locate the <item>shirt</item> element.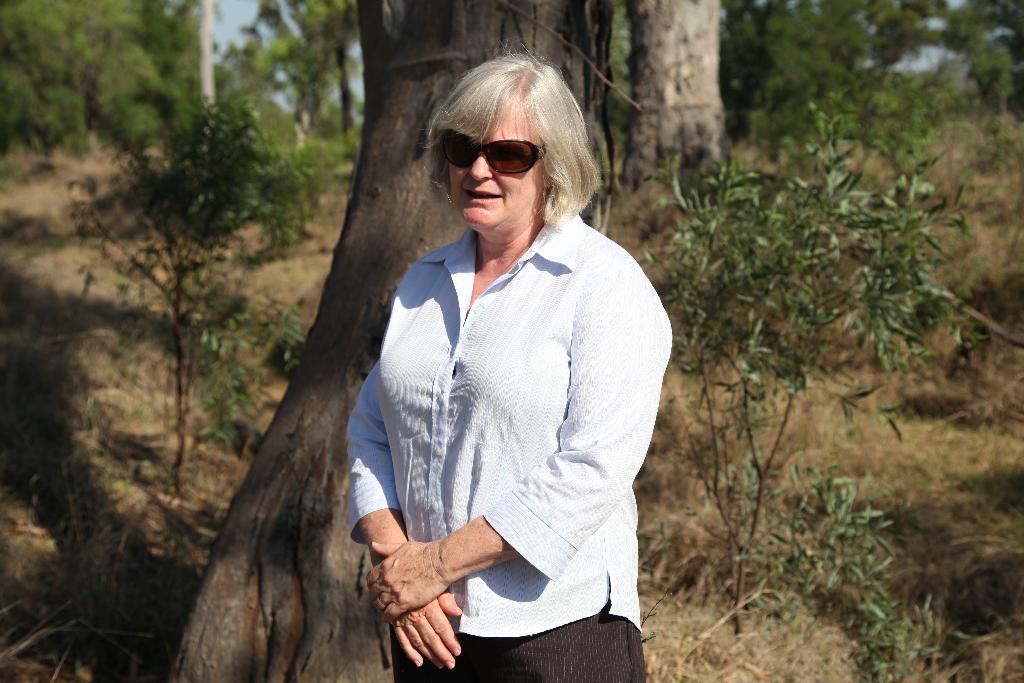
Element bbox: {"left": 356, "top": 186, "right": 674, "bottom": 635}.
